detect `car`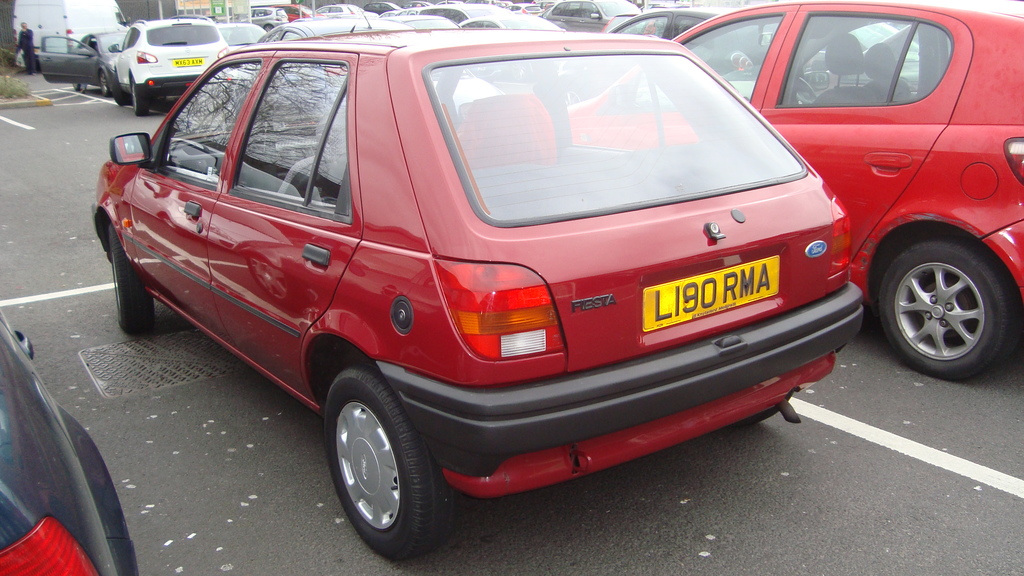
bbox(540, 0, 640, 30)
